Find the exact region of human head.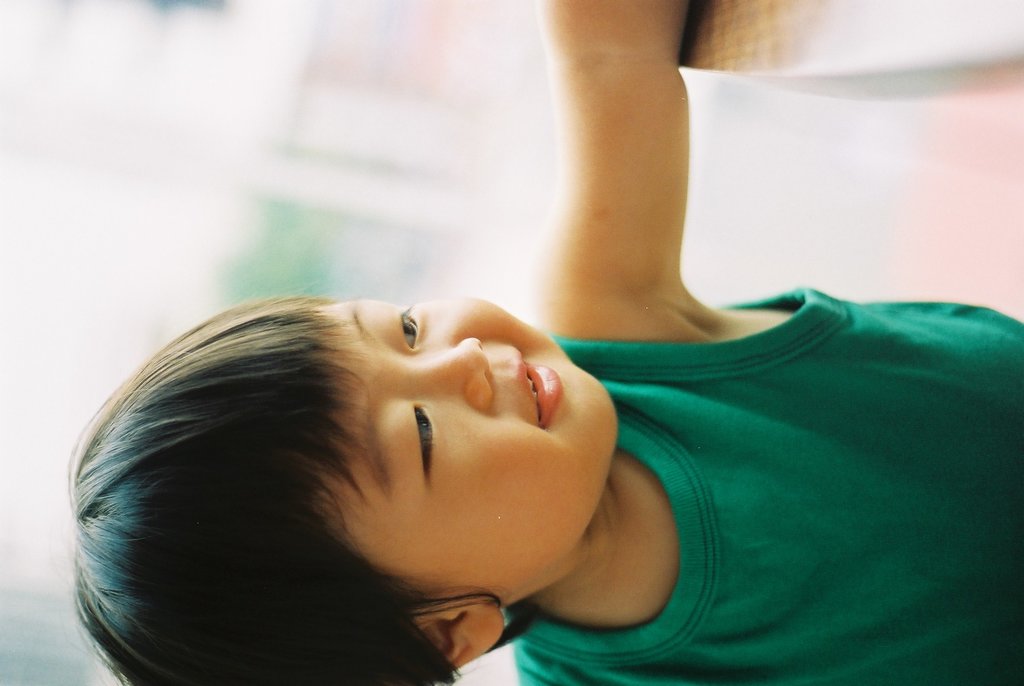
Exact region: x1=72, y1=293, x2=675, y2=683.
